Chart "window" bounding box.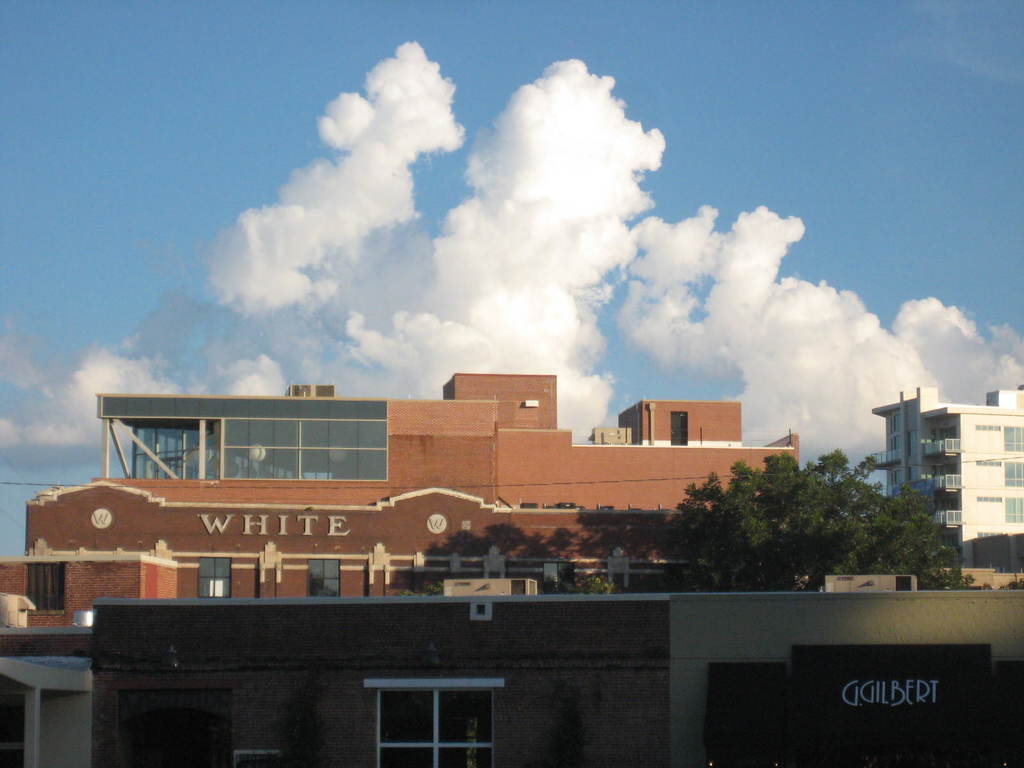
Charted: {"left": 904, "top": 435, "right": 918, "bottom": 458}.
